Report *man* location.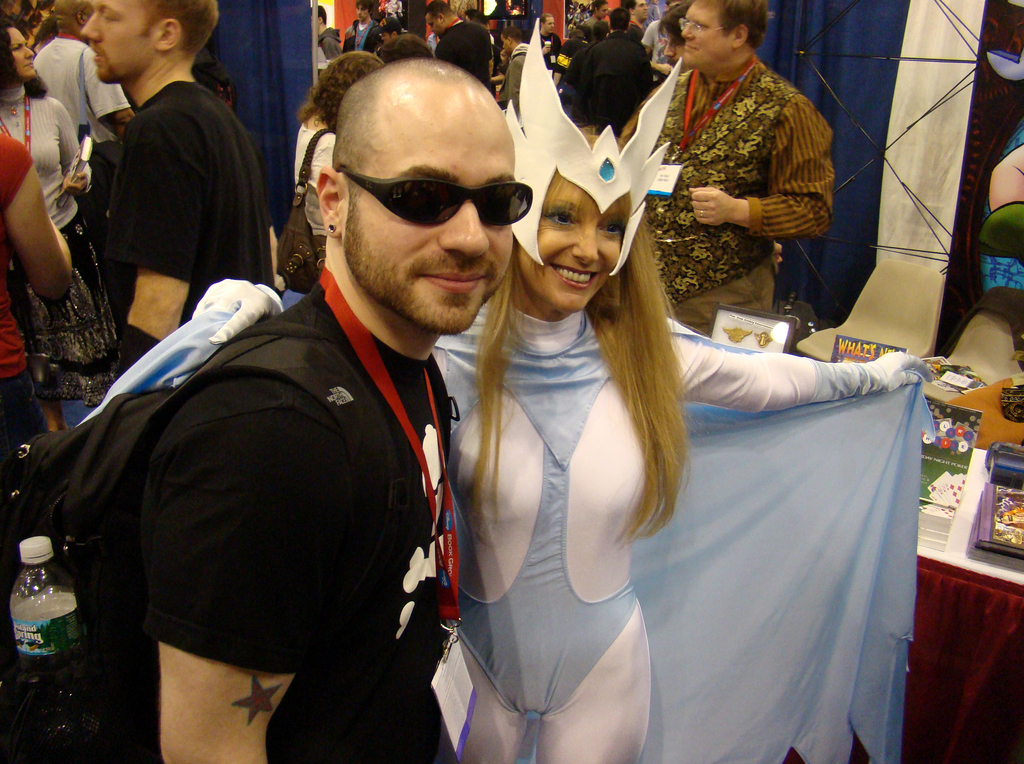
Report: <bbox>45, 27, 591, 763</bbox>.
